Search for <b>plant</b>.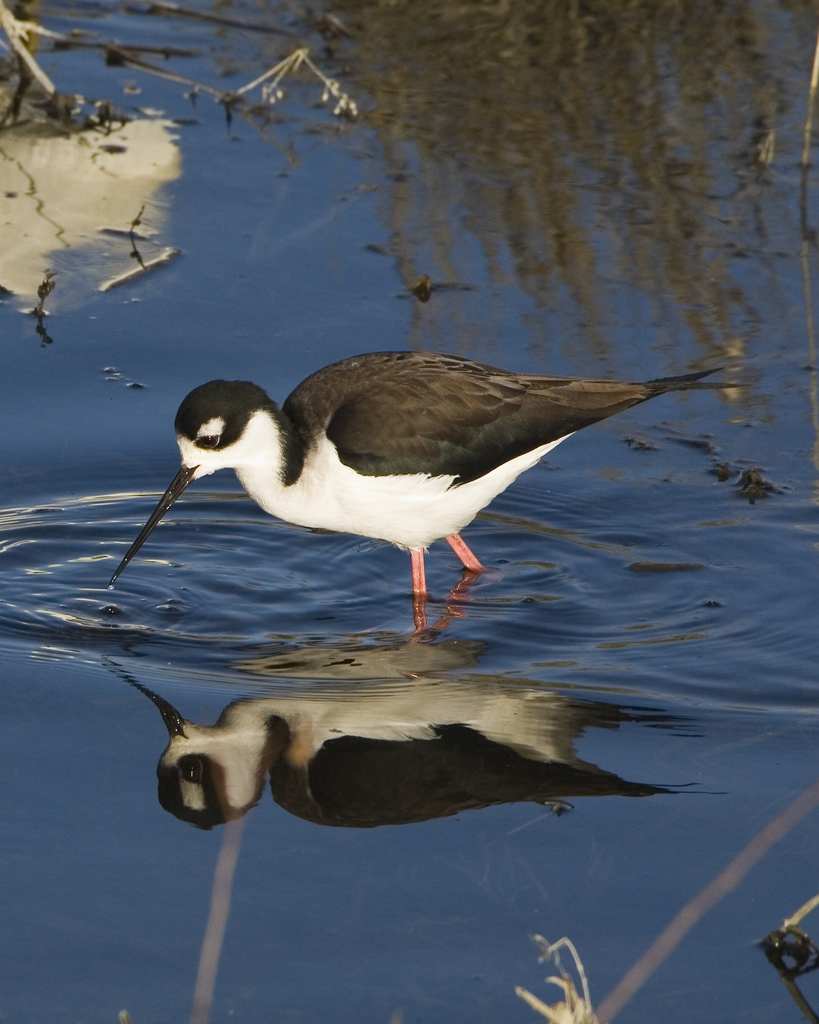
Found at 517:933:619:1023.
